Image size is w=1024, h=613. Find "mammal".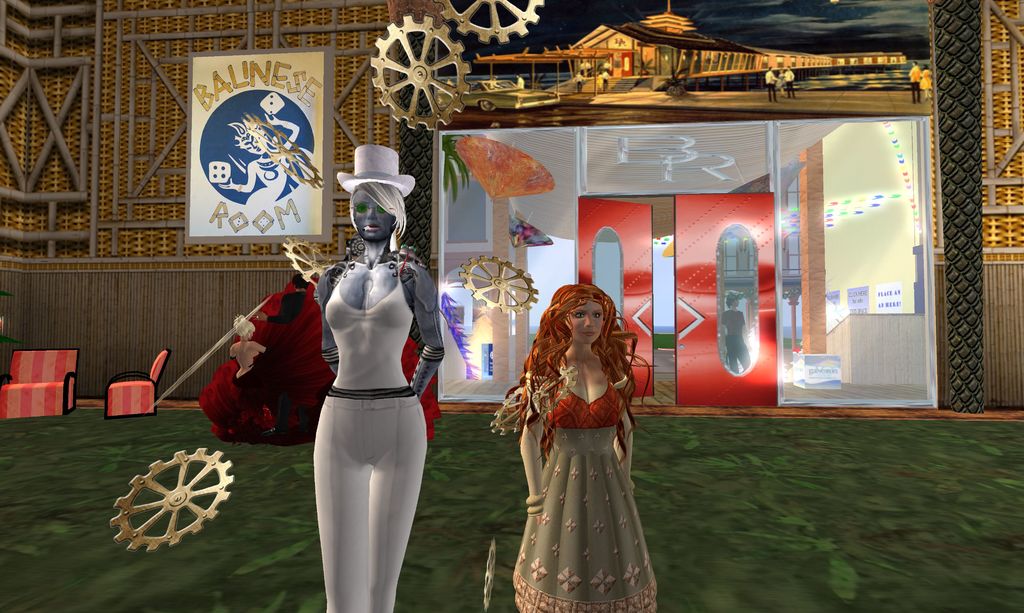
BBox(575, 71, 584, 91).
